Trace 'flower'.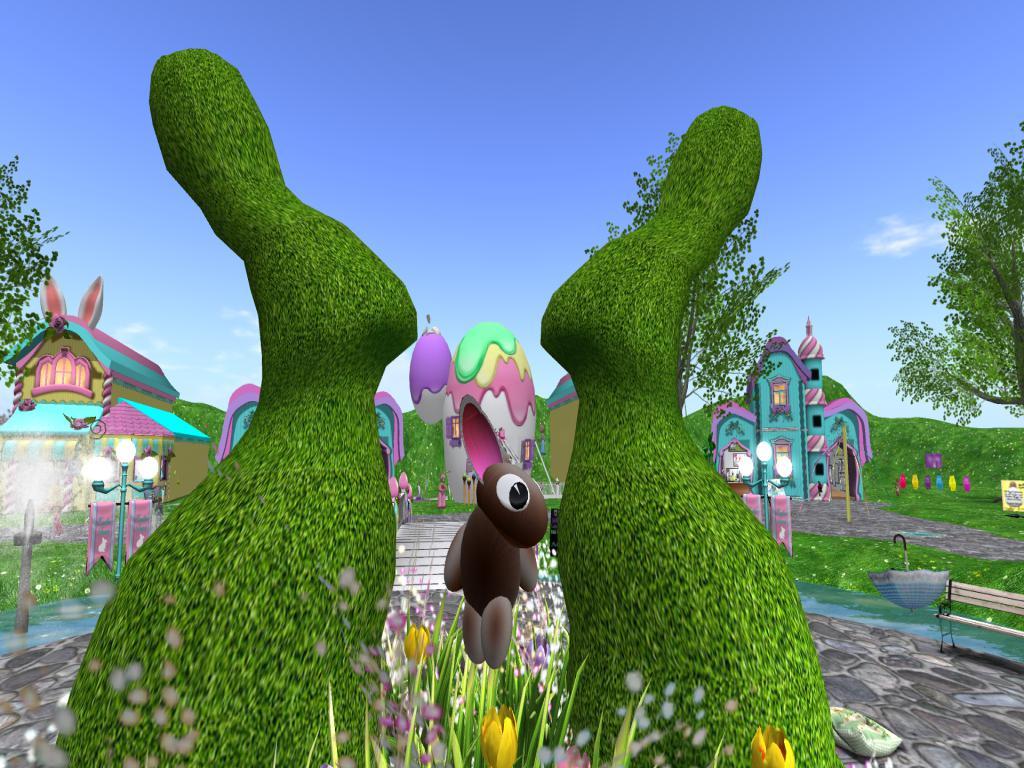
Traced to 750,728,794,767.
